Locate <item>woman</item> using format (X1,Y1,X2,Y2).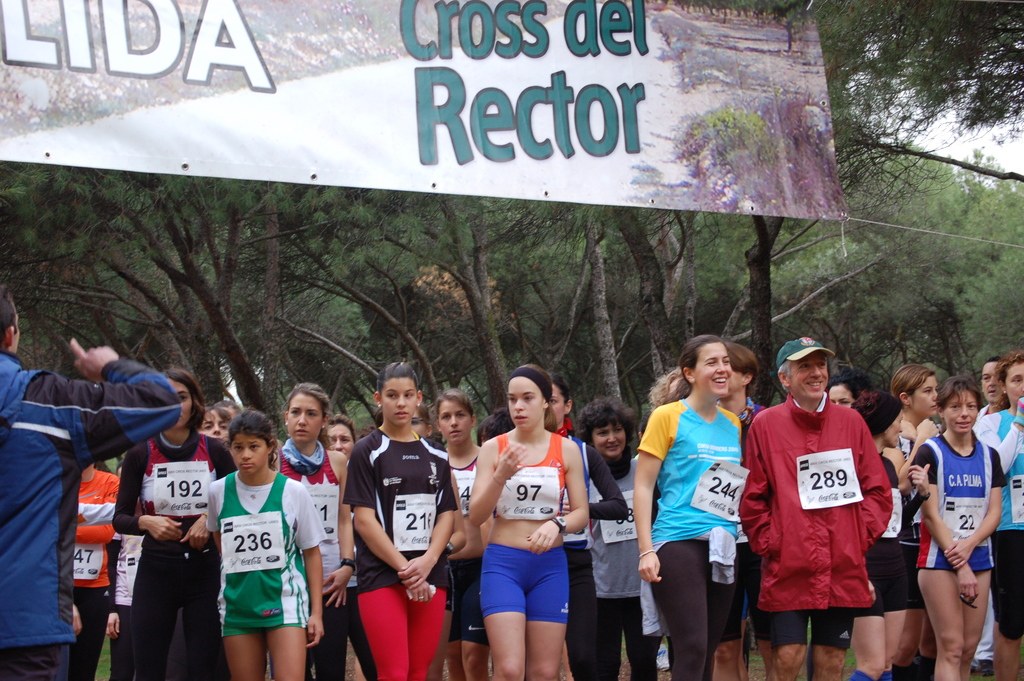
(280,384,355,680).
